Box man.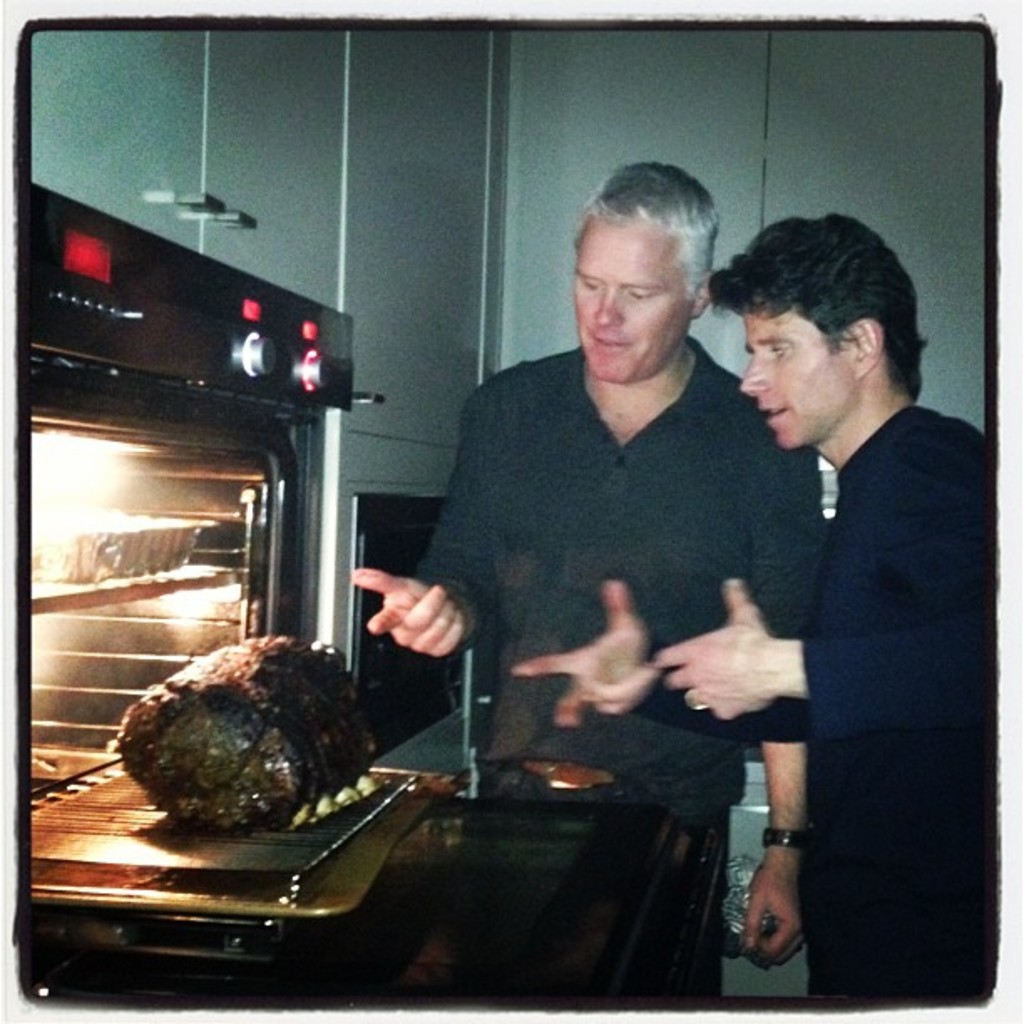
(345,164,822,974).
